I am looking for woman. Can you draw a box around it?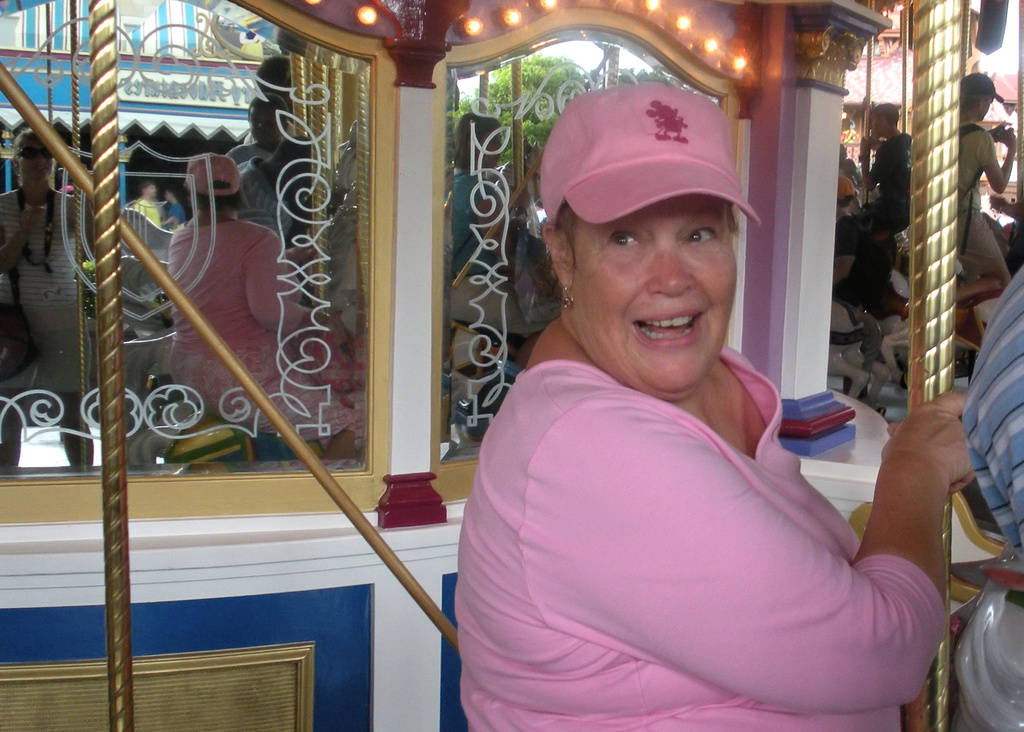
Sure, the bounding box is pyautogui.locateOnScreen(0, 124, 105, 469).
